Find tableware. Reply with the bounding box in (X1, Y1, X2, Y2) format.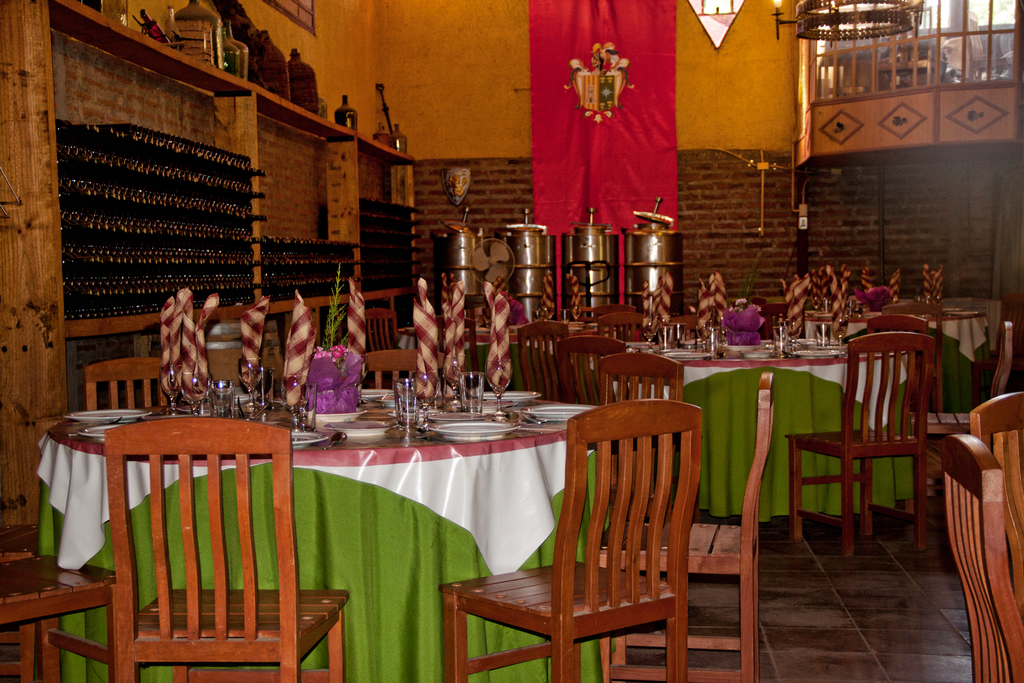
(395, 379, 420, 425).
